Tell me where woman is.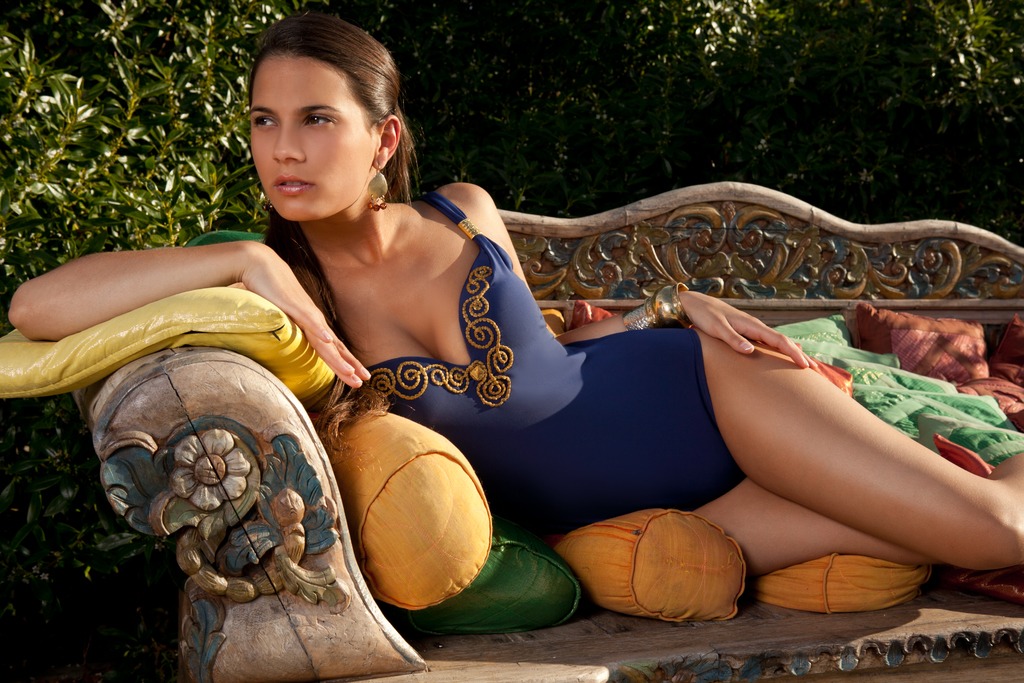
woman is at box(9, 6, 1023, 572).
